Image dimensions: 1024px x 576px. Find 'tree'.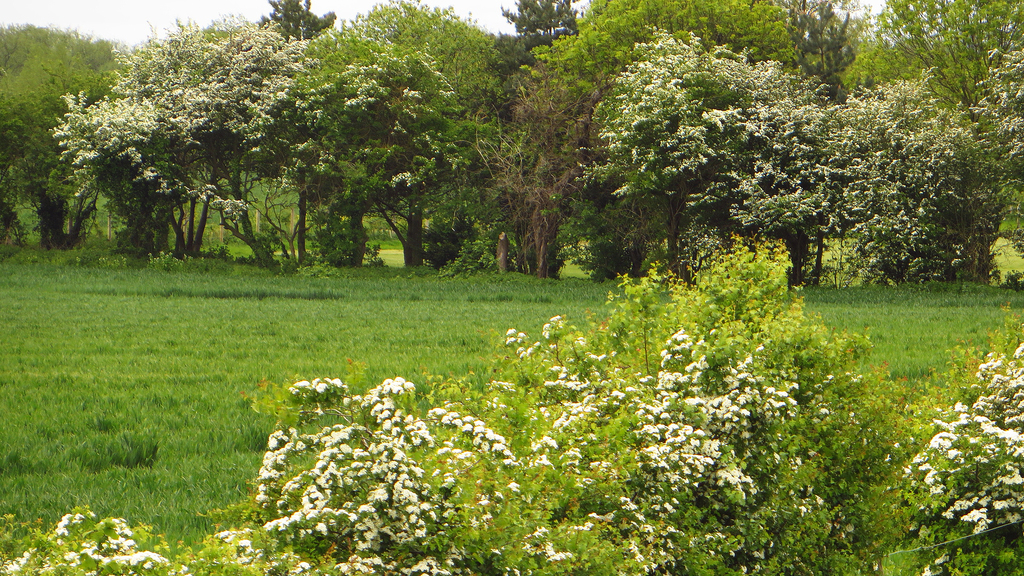
x1=193 y1=6 x2=295 y2=241.
